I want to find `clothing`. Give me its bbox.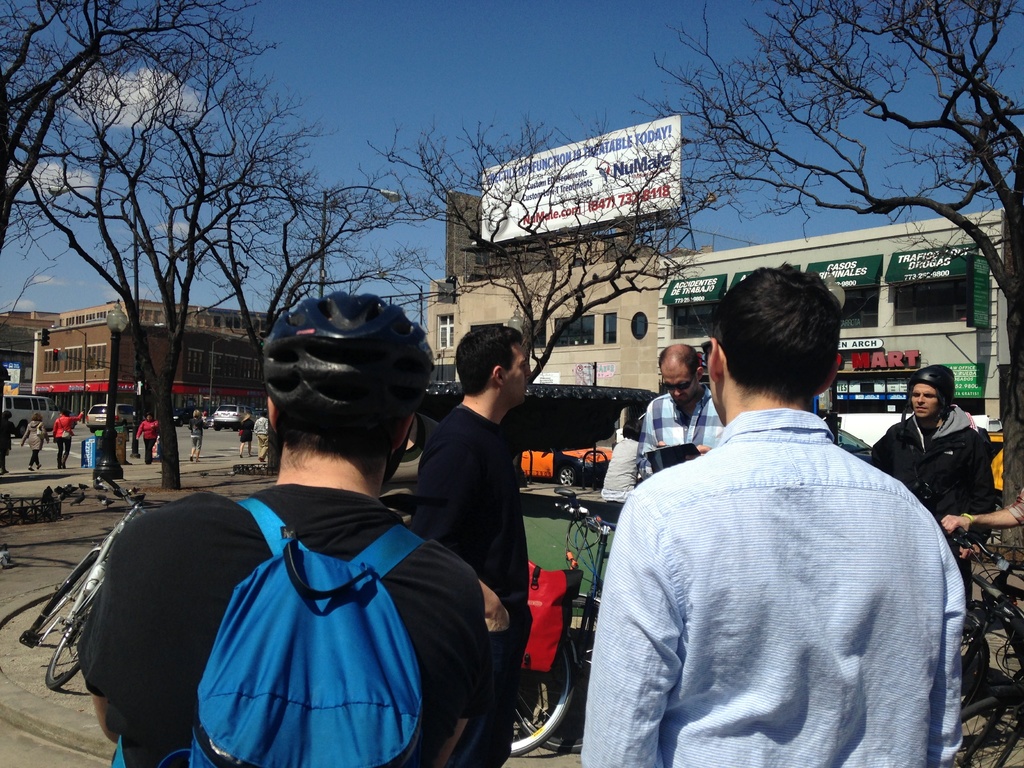
detection(878, 414, 991, 509).
